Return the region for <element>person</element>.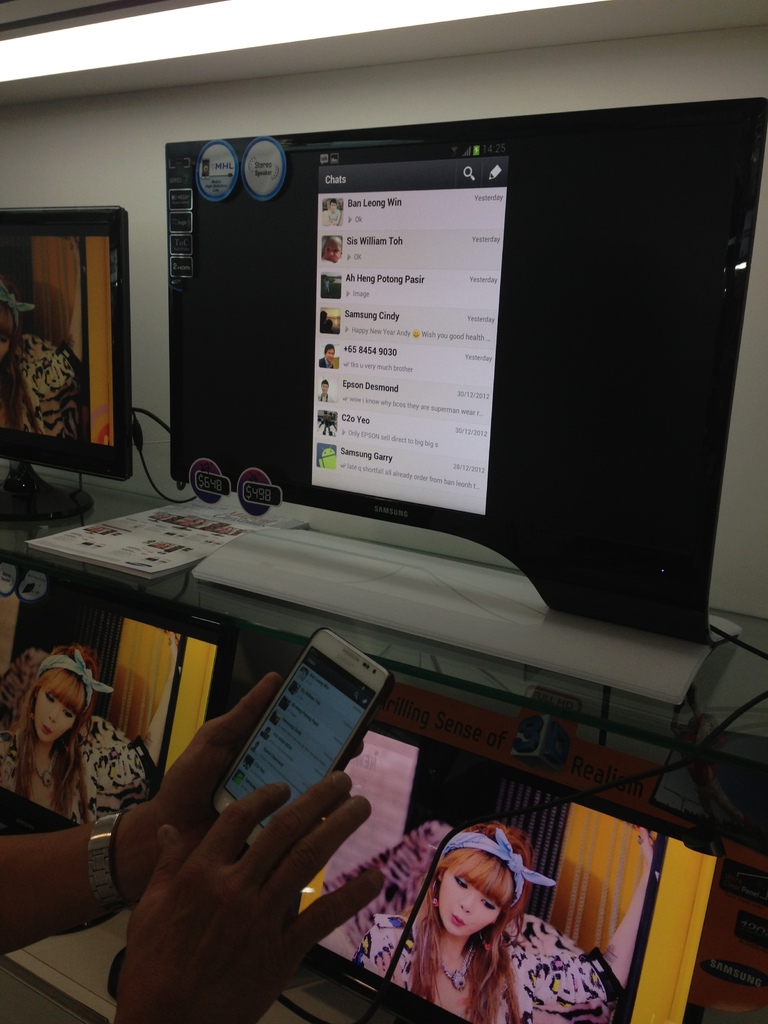
352:819:660:1023.
